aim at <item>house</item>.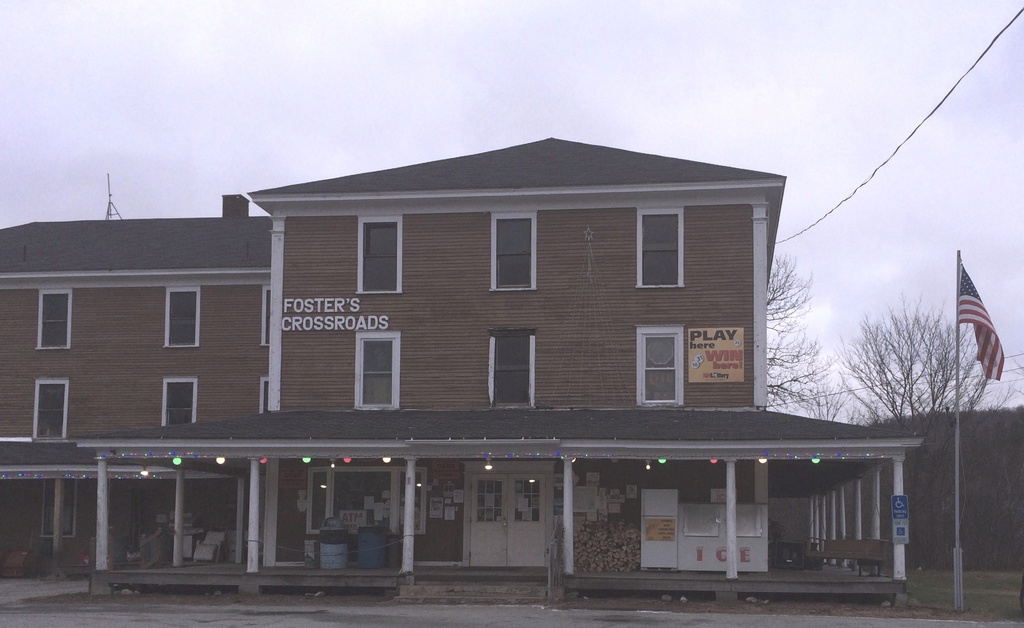
Aimed at <bbox>0, 129, 932, 609</bbox>.
